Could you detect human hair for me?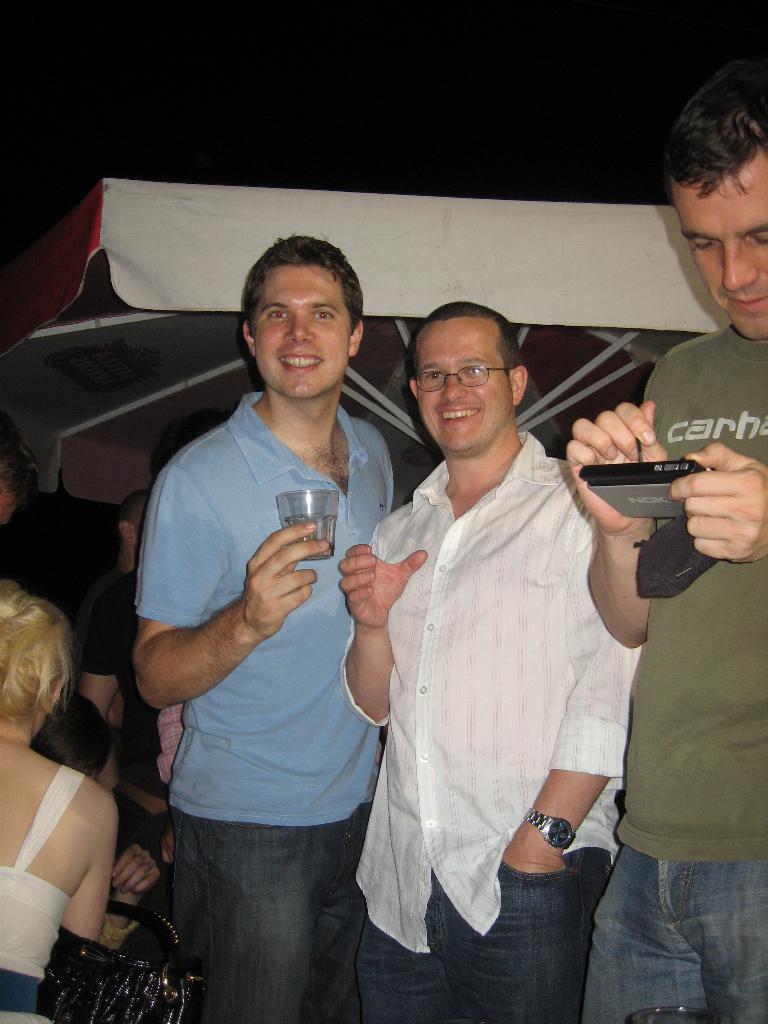
Detection result: pyautogui.locateOnScreen(670, 55, 767, 207).
